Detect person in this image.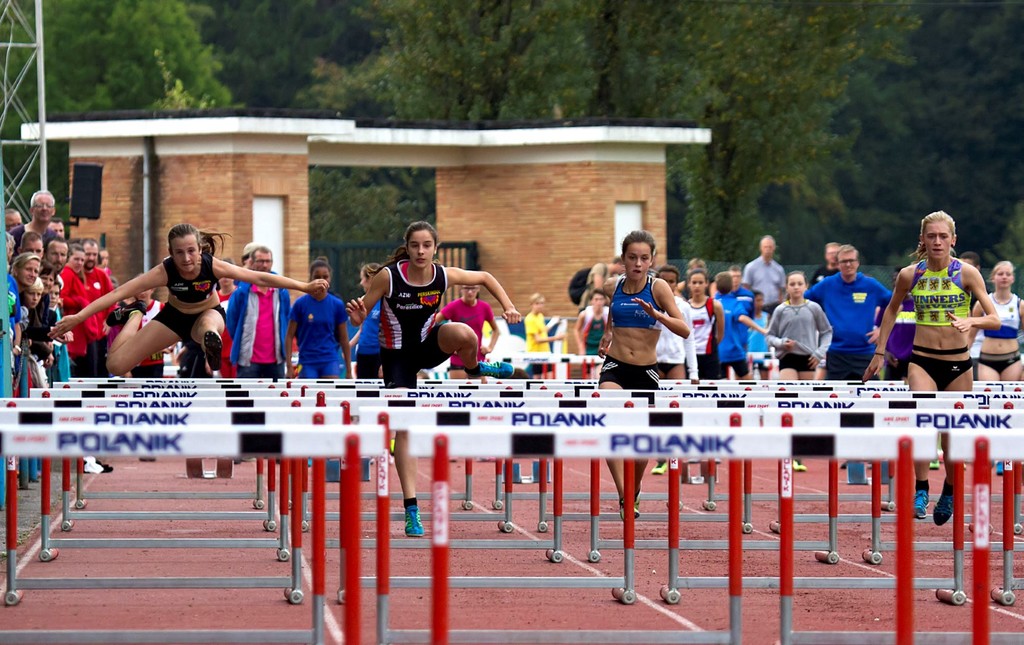
Detection: BBox(45, 222, 330, 379).
